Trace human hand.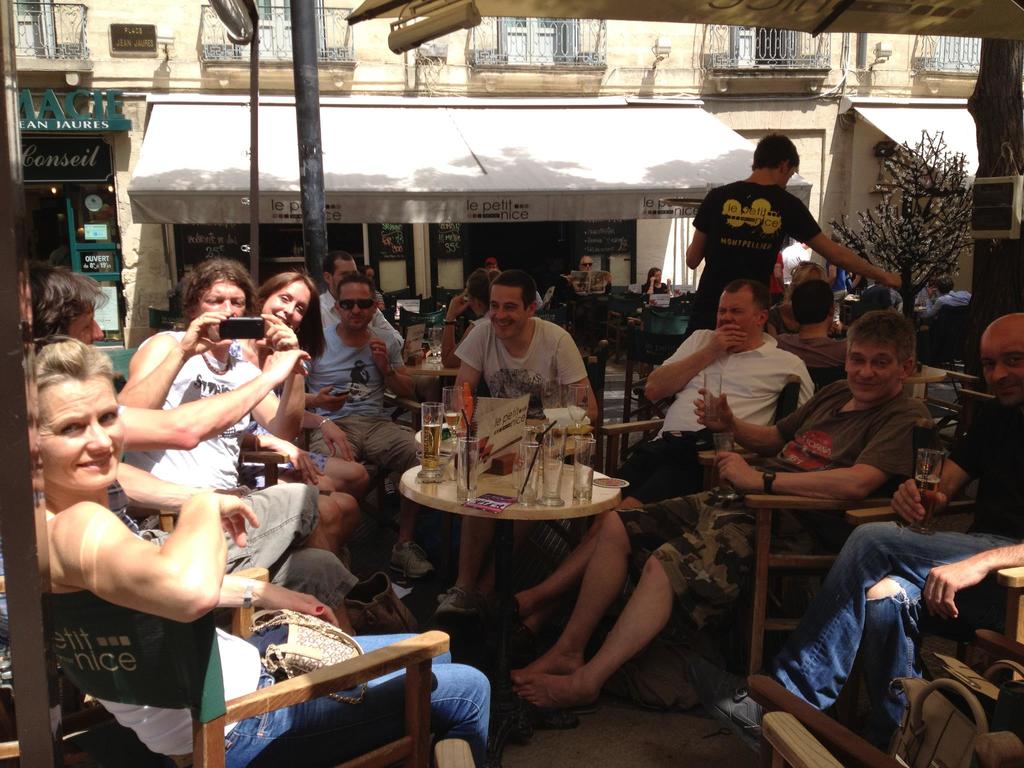
Traced to l=714, t=451, r=758, b=497.
